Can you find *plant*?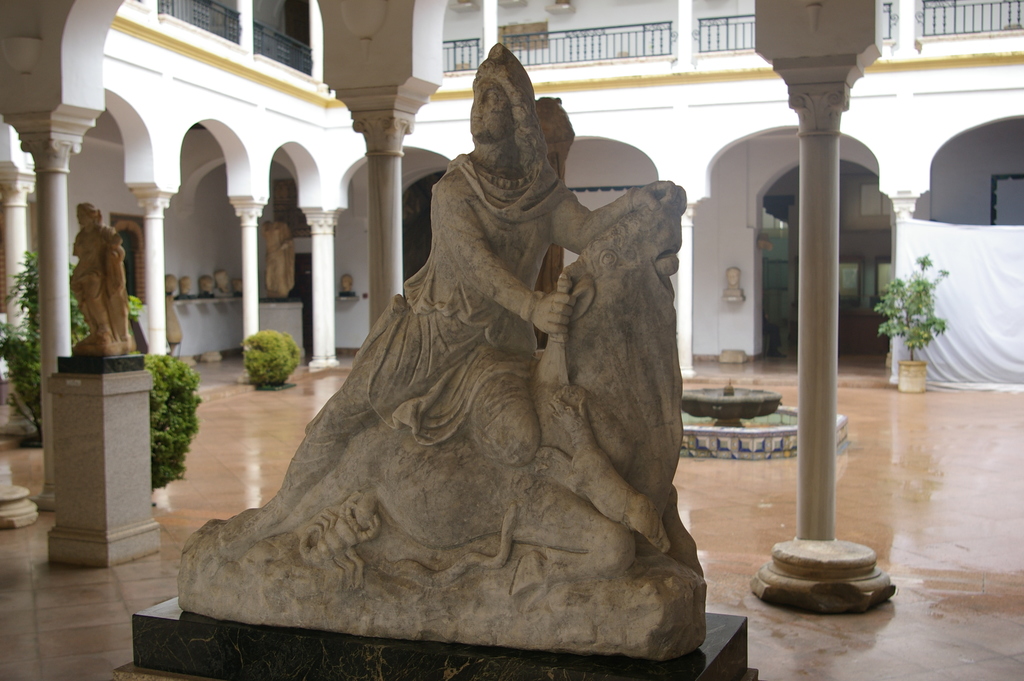
Yes, bounding box: left=246, top=328, right=299, bottom=389.
